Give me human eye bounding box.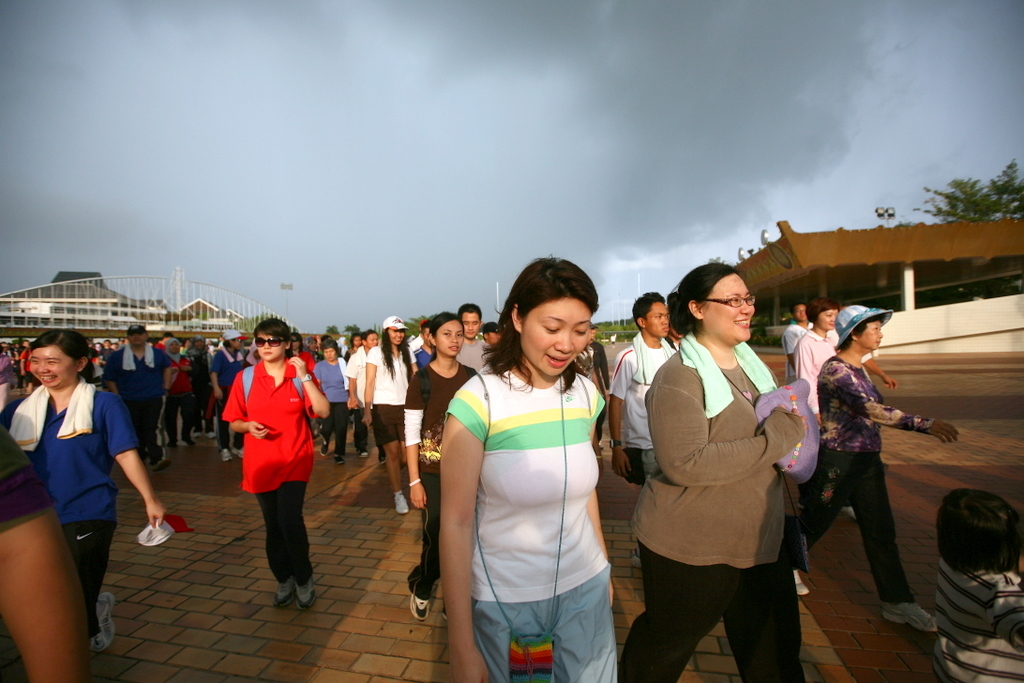
crop(29, 354, 40, 365).
